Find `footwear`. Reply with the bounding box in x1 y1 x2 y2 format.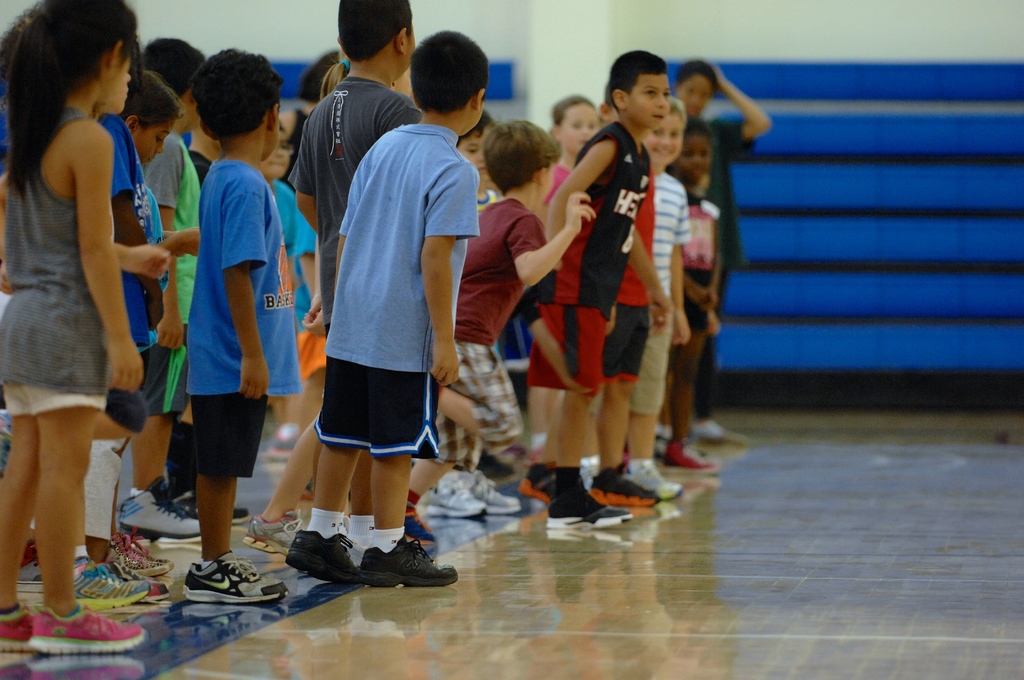
543 467 637 526.
